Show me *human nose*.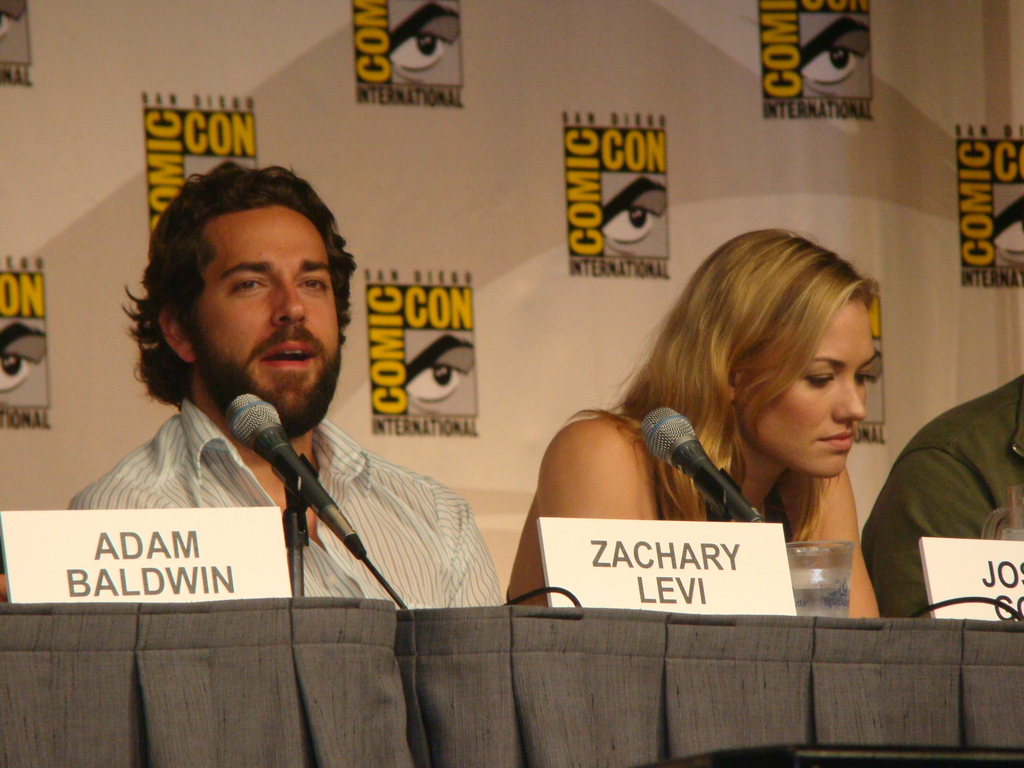
*human nose* is here: (273,278,309,324).
